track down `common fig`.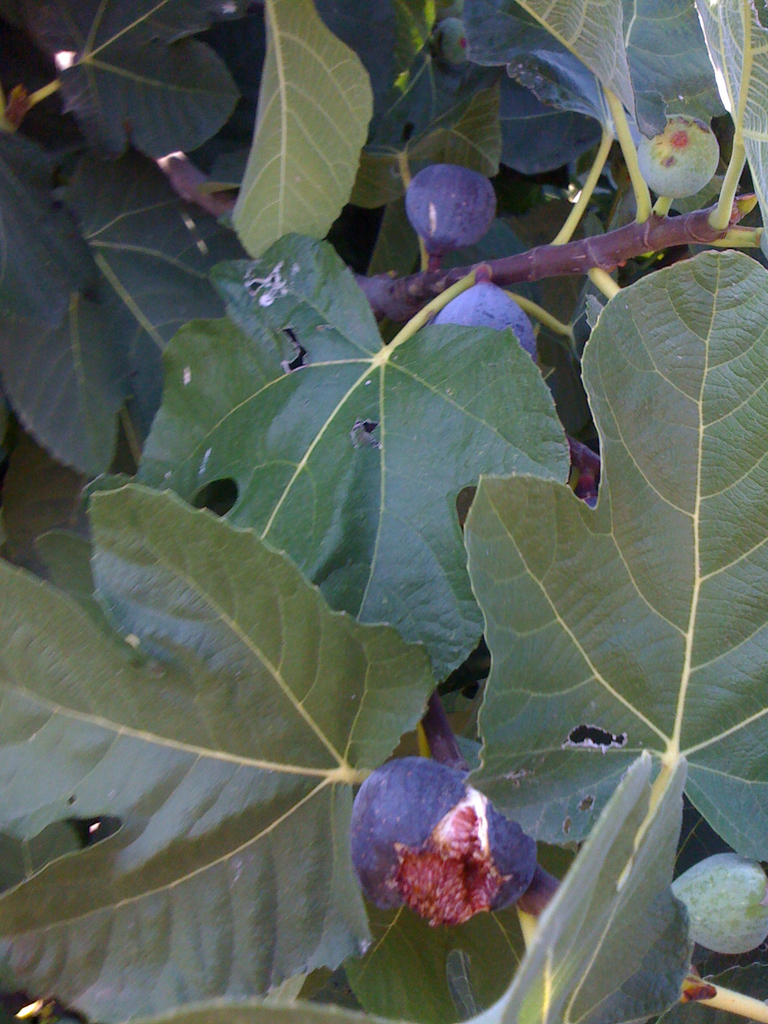
Tracked to pyautogui.locateOnScreen(634, 120, 716, 196).
